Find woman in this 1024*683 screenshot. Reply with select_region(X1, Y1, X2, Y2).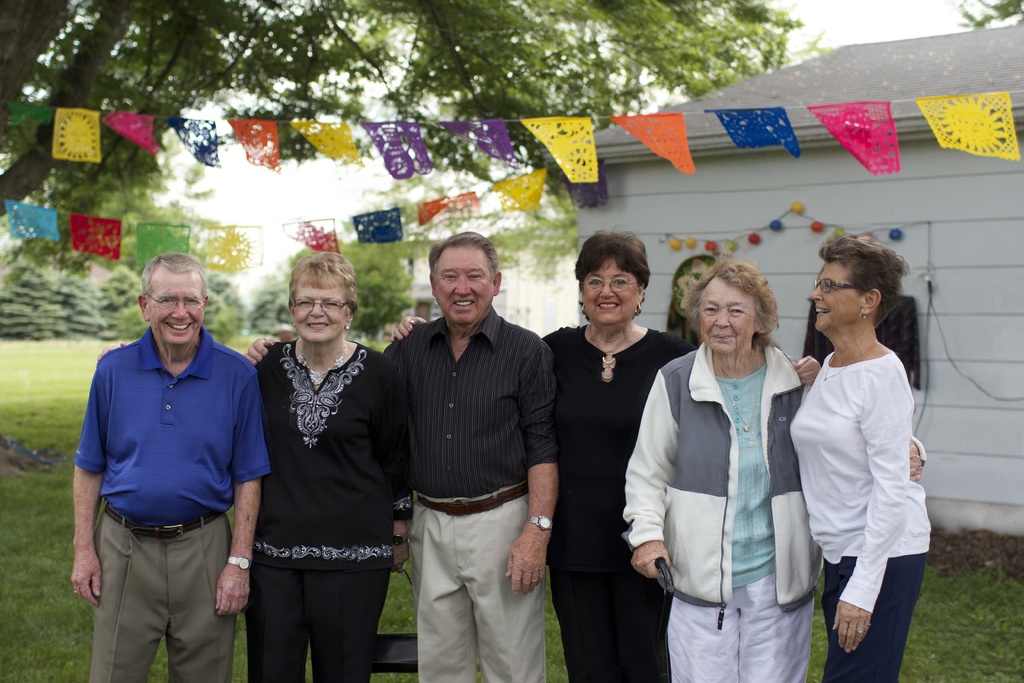
select_region(387, 227, 822, 682).
